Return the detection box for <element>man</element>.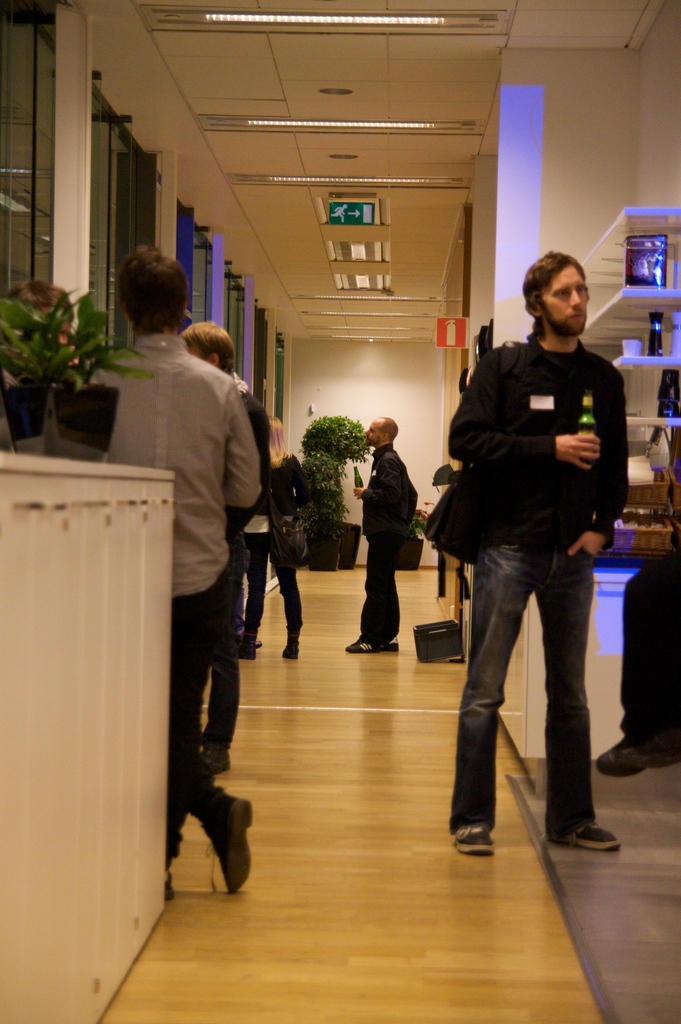
bbox(344, 416, 417, 655).
